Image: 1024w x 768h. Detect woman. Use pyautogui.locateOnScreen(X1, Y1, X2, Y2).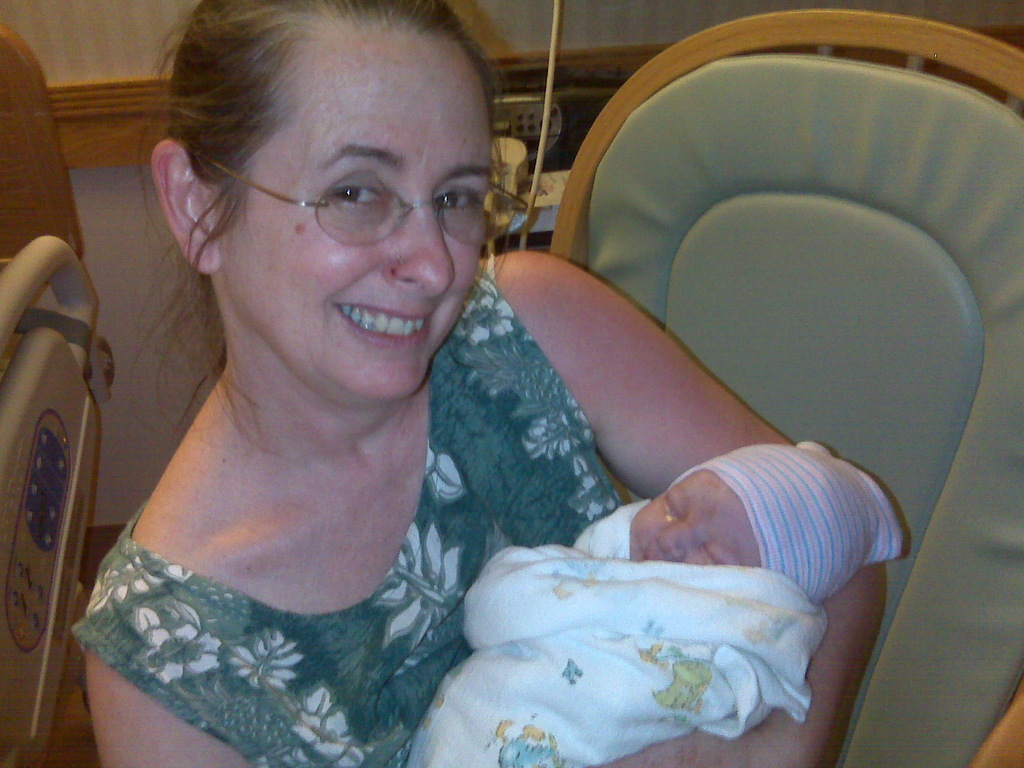
pyautogui.locateOnScreen(103, 0, 753, 761).
